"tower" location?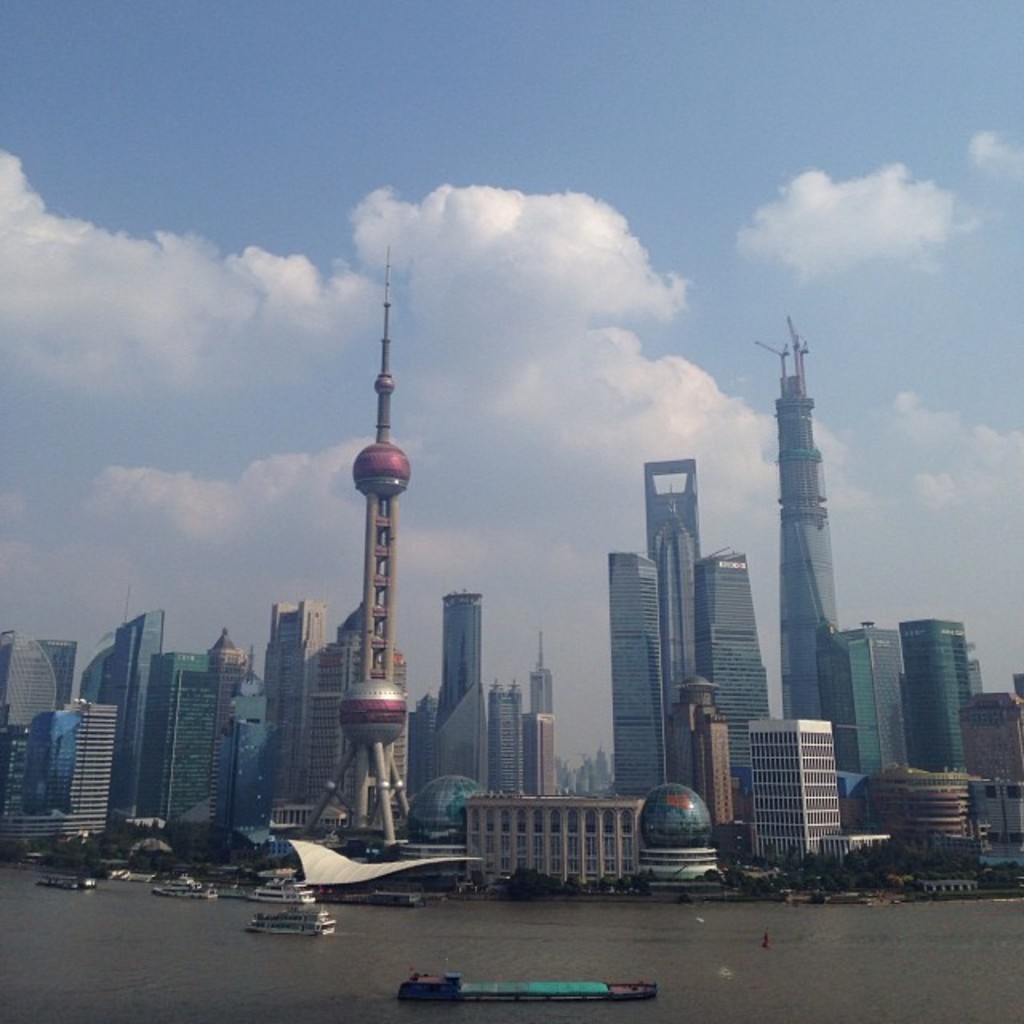
(left=922, top=613, right=986, bottom=768)
